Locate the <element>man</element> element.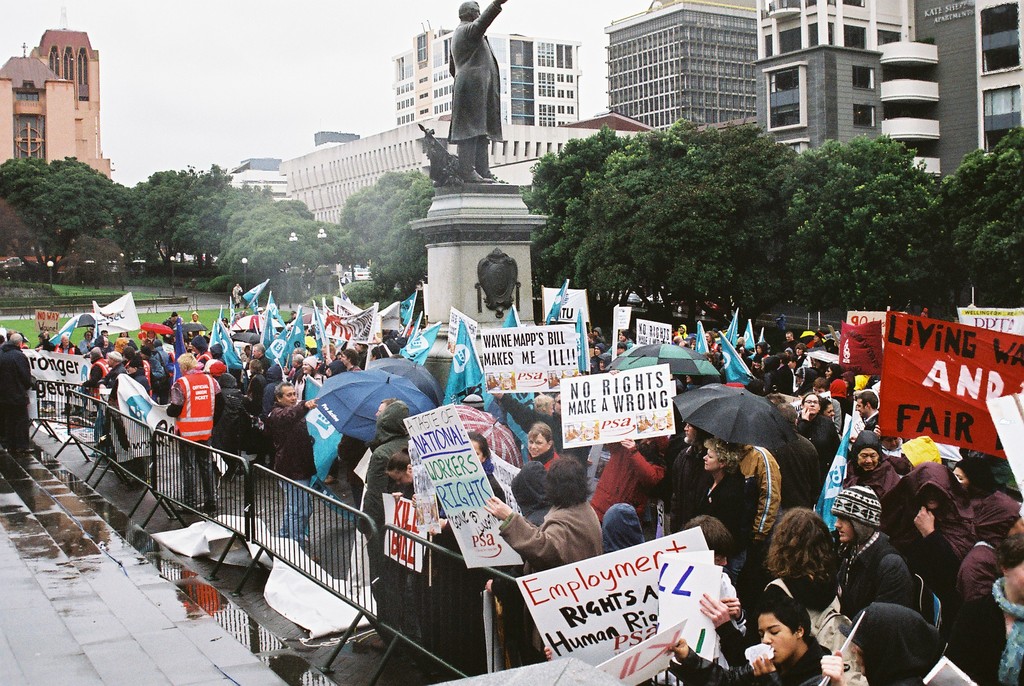
Element bbox: BBox(0, 332, 37, 450).
